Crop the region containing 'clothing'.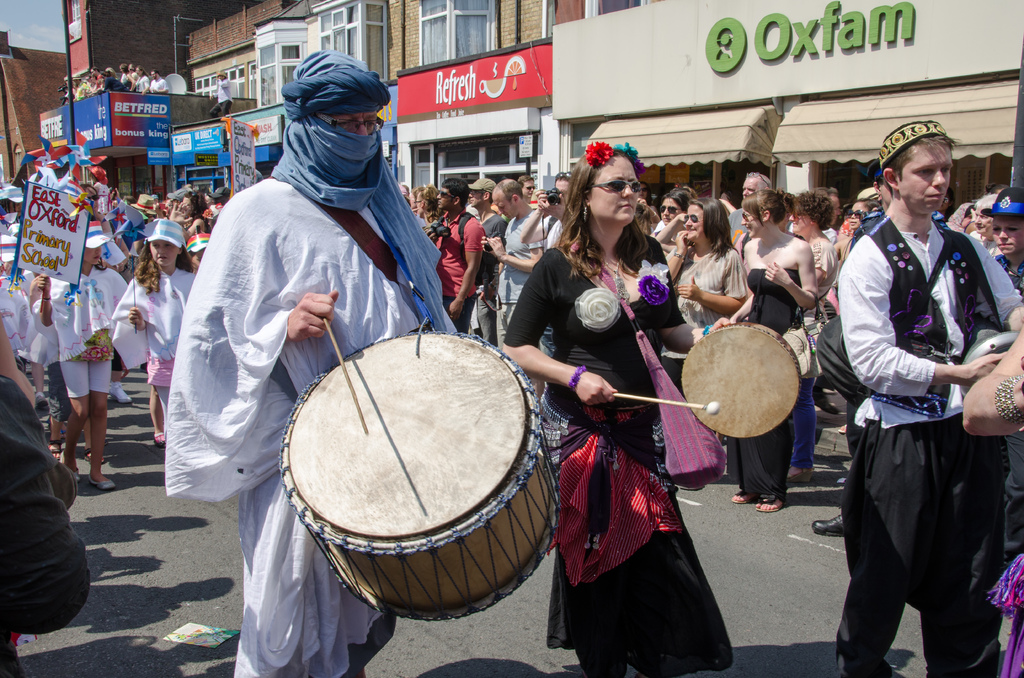
Crop region: l=827, t=145, r=1006, b=668.
